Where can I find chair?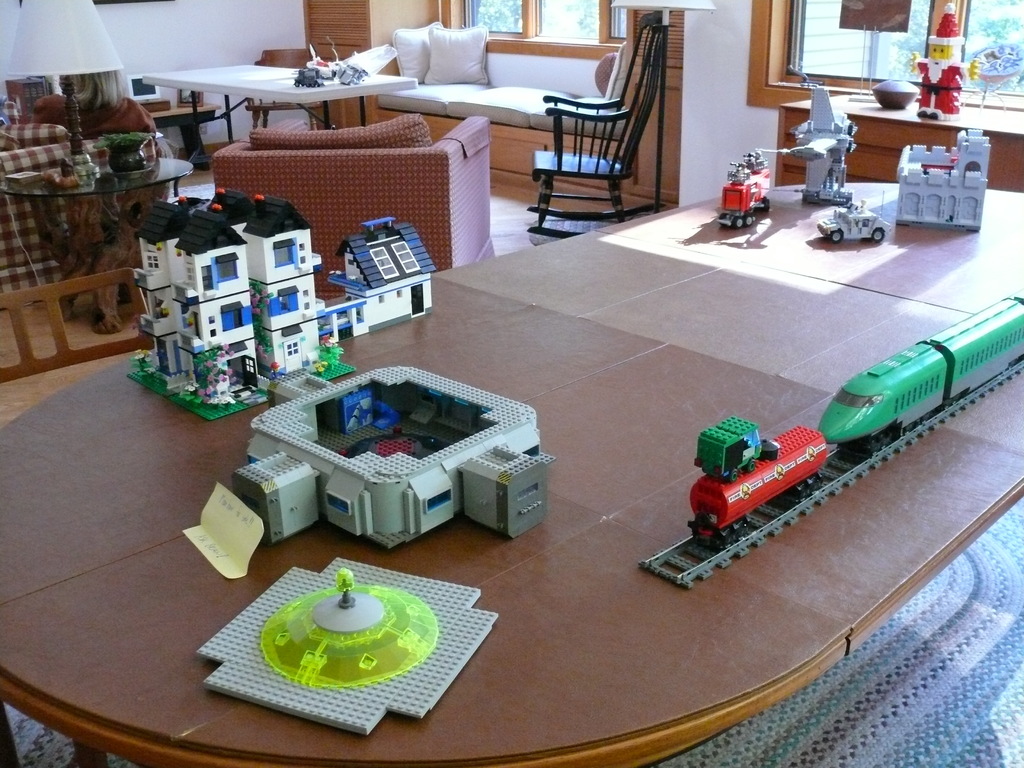
You can find it at 214, 113, 499, 301.
